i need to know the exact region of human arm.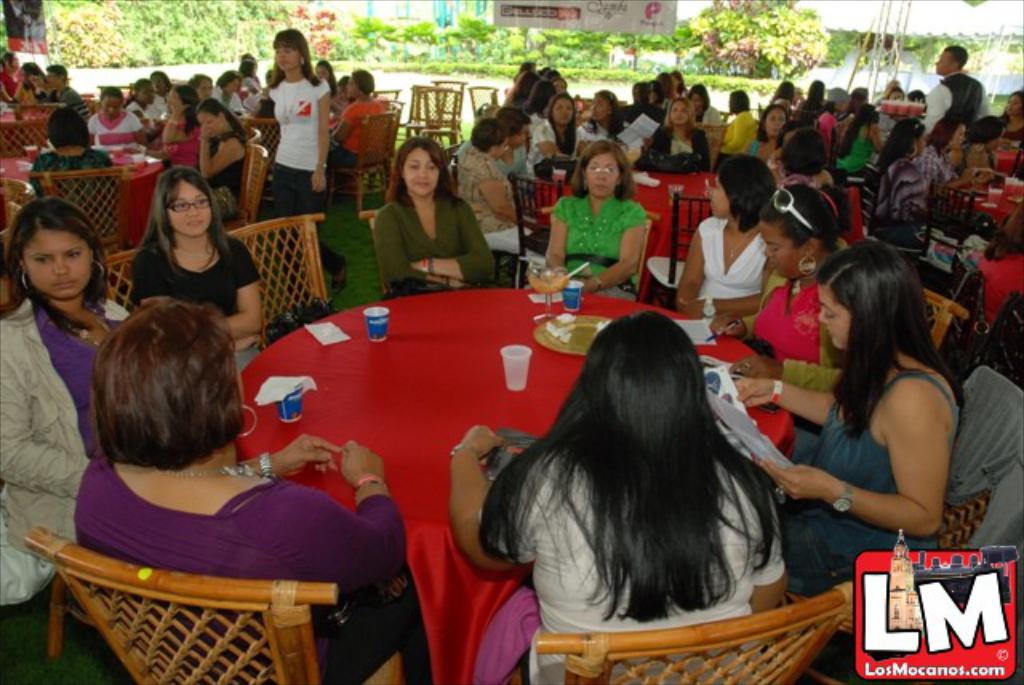
Region: [328,102,358,146].
